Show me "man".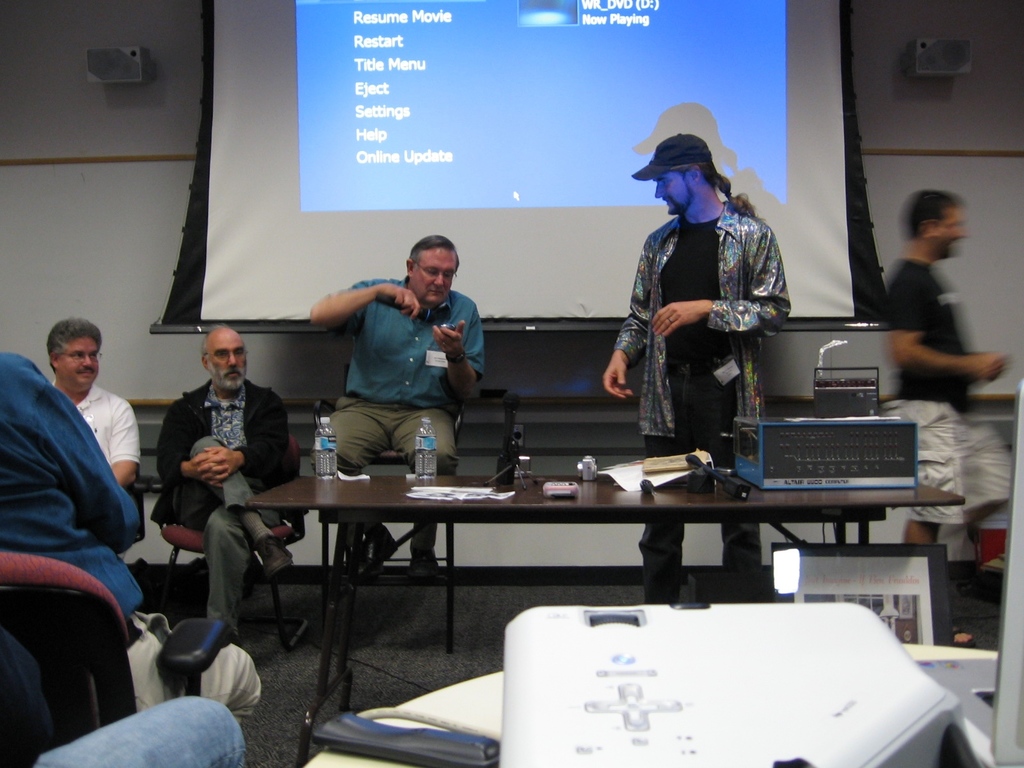
"man" is here: [left=307, top=231, right=492, bottom=585].
